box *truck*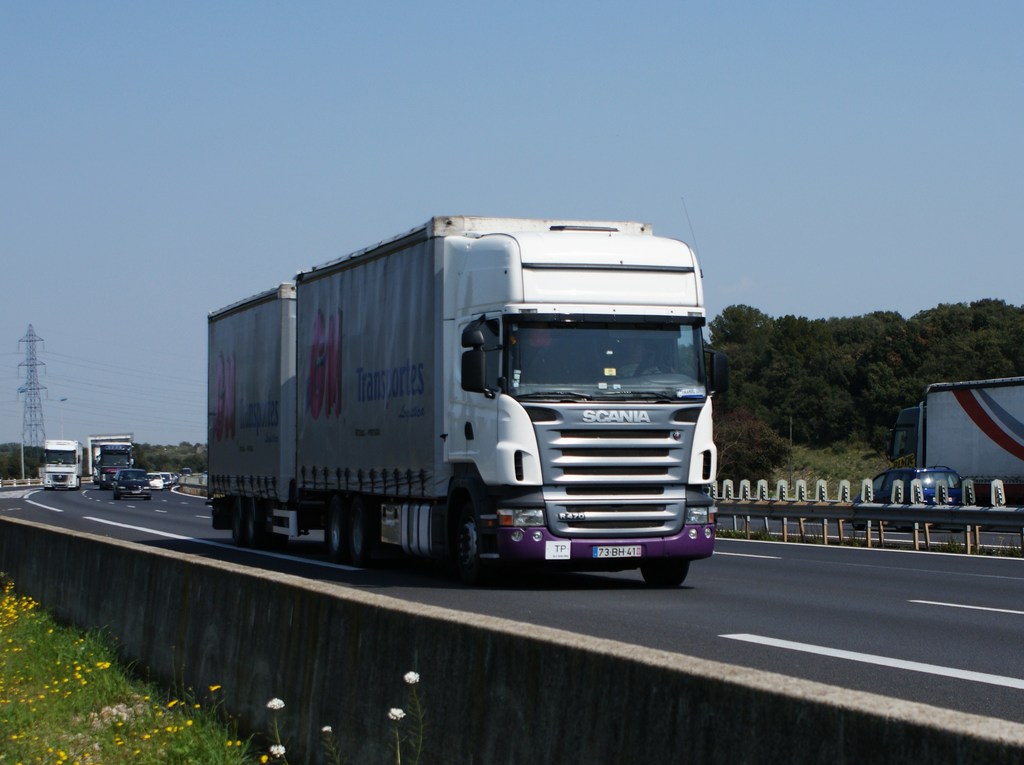
rect(200, 209, 721, 589)
